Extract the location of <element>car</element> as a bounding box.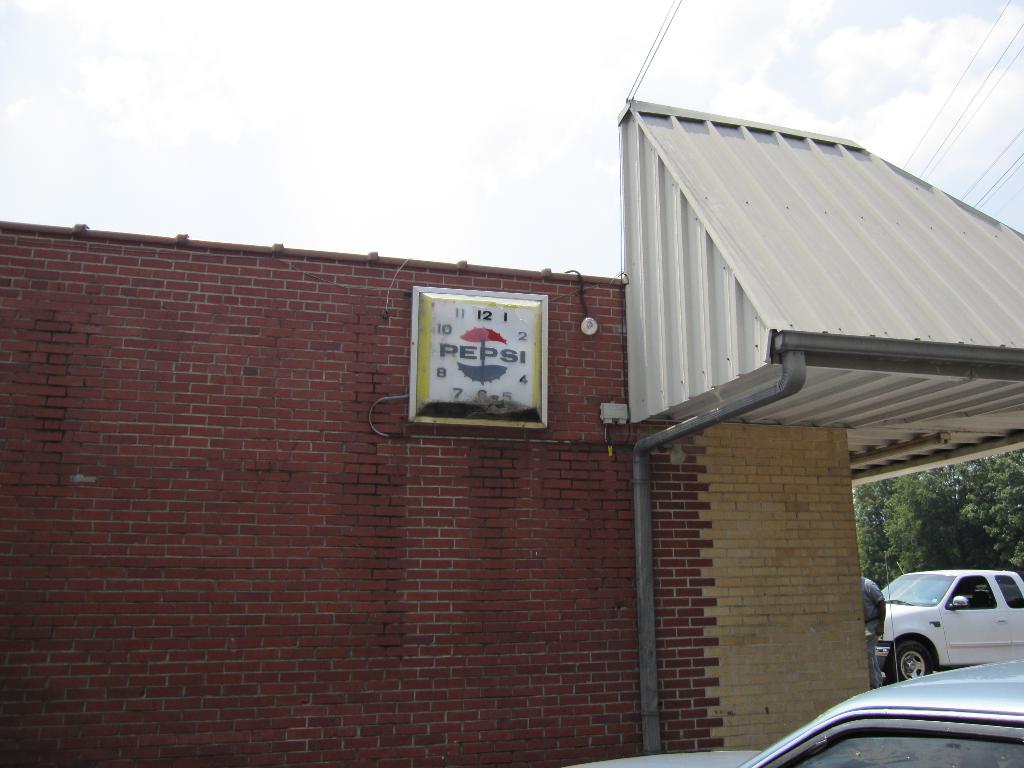
<region>860, 571, 1020, 689</region>.
